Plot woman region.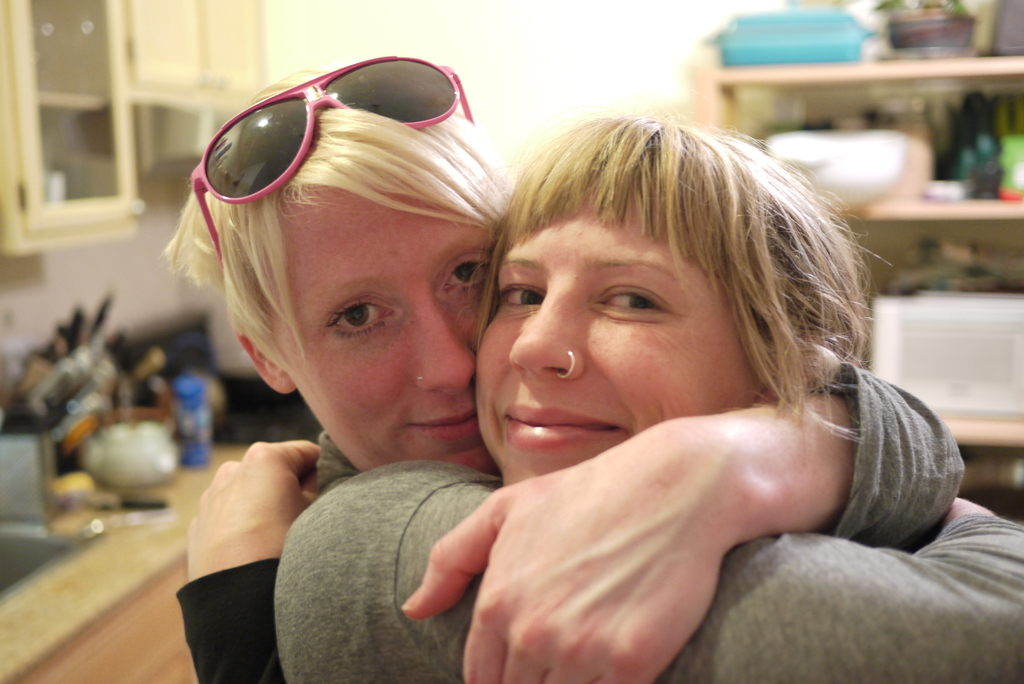
Plotted at left=177, top=110, right=896, bottom=683.
